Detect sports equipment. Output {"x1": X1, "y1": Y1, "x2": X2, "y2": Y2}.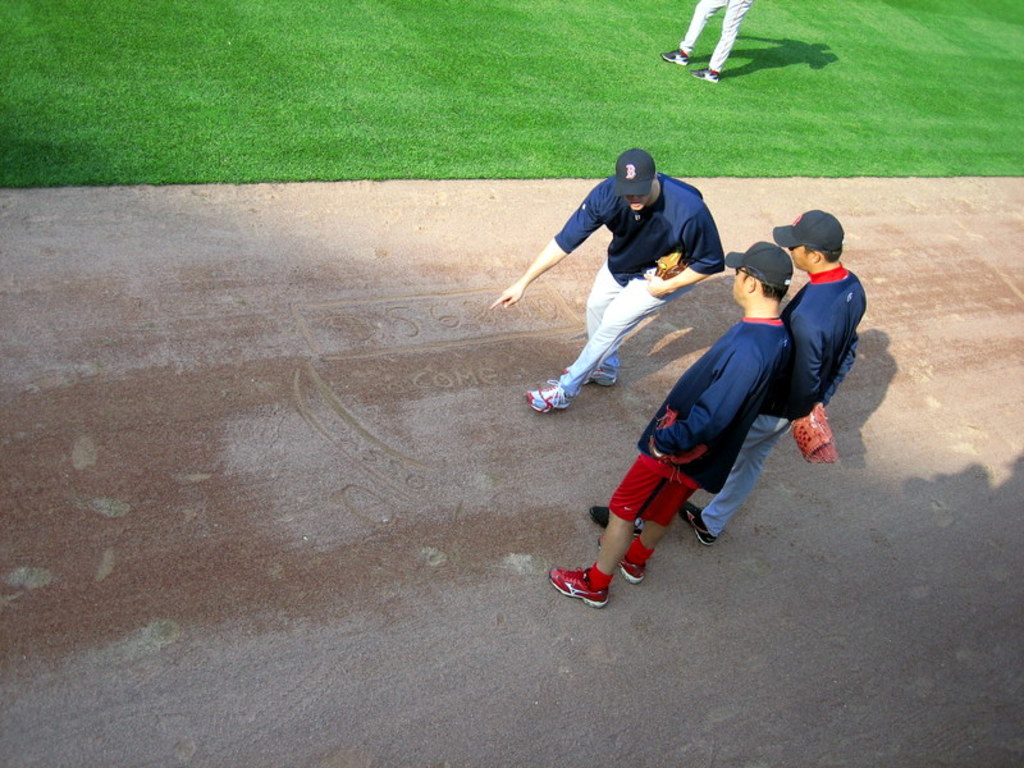
{"x1": 790, "y1": 403, "x2": 838, "y2": 466}.
